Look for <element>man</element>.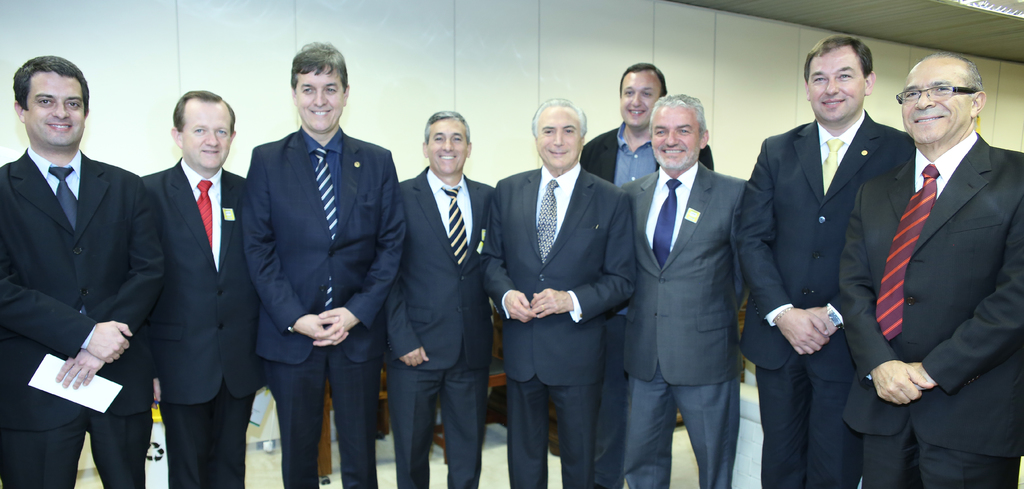
Found: [x1=140, y1=91, x2=268, y2=488].
